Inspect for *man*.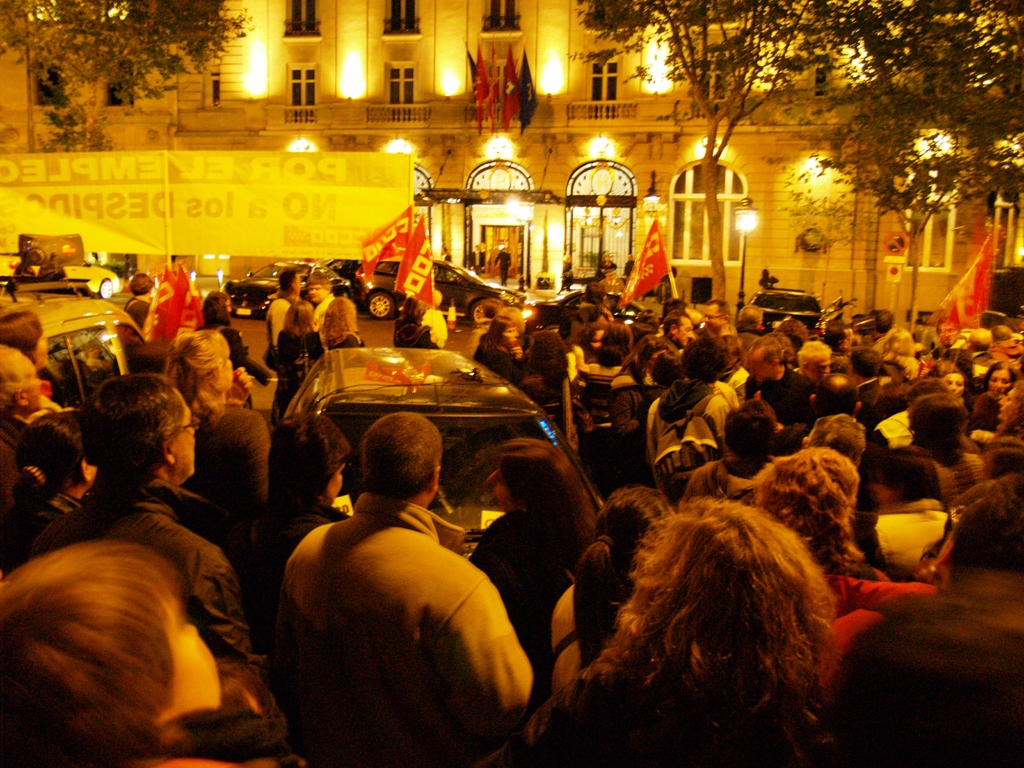
Inspection: Rect(738, 342, 816, 424).
